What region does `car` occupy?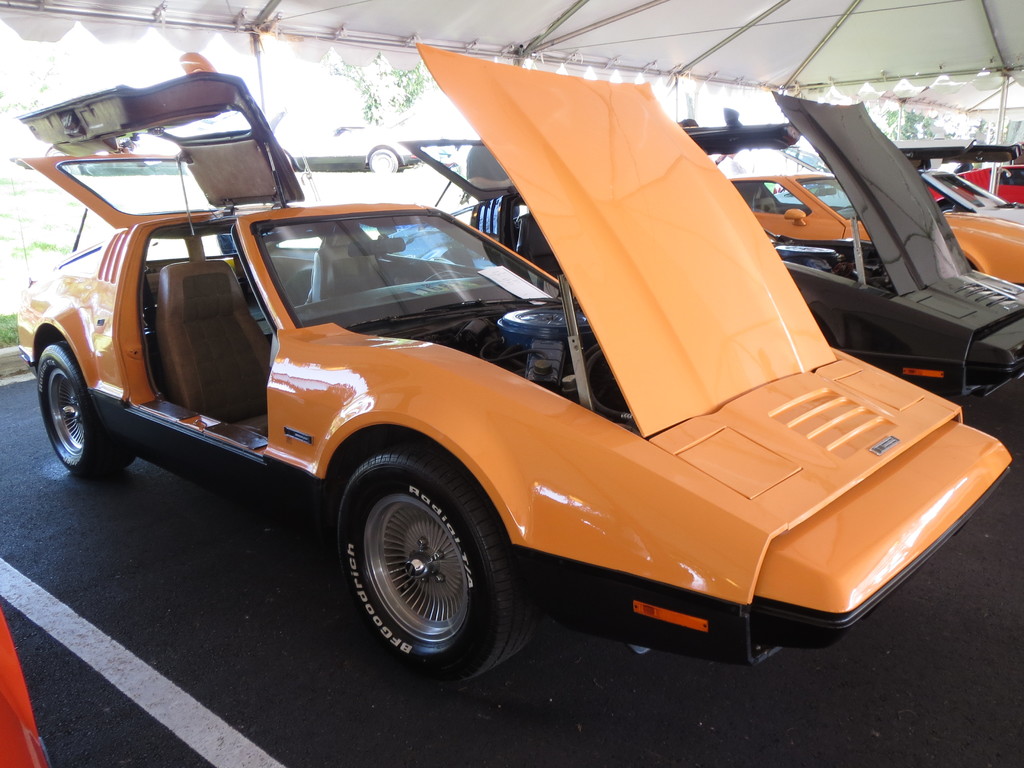
box=[15, 48, 1009, 685].
